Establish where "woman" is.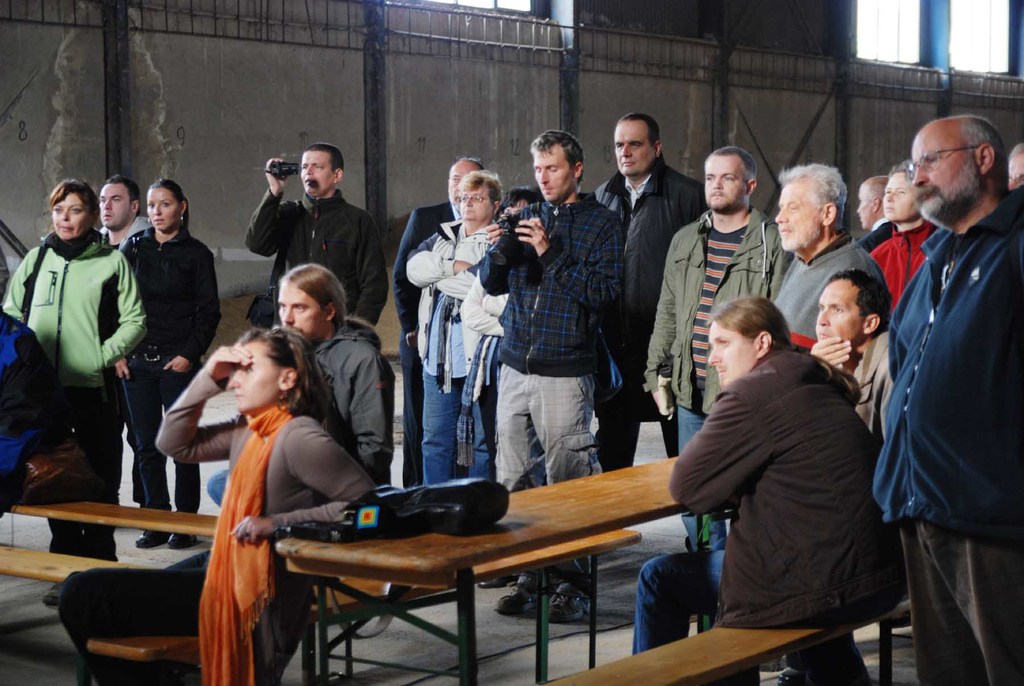
Established at box=[860, 161, 952, 314].
